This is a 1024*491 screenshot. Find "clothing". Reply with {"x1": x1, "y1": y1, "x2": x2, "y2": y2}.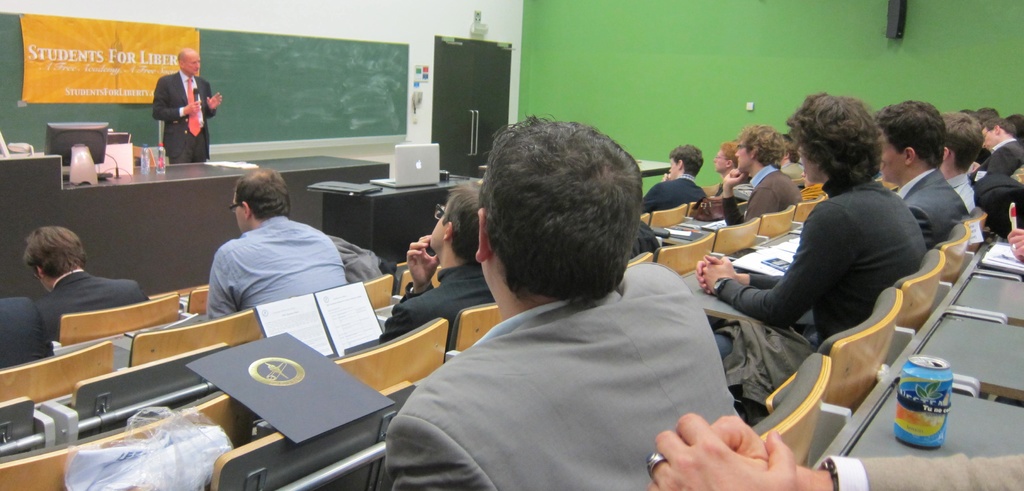
{"x1": 189, "y1": 182, "x2": 362, "y2": 315}.
